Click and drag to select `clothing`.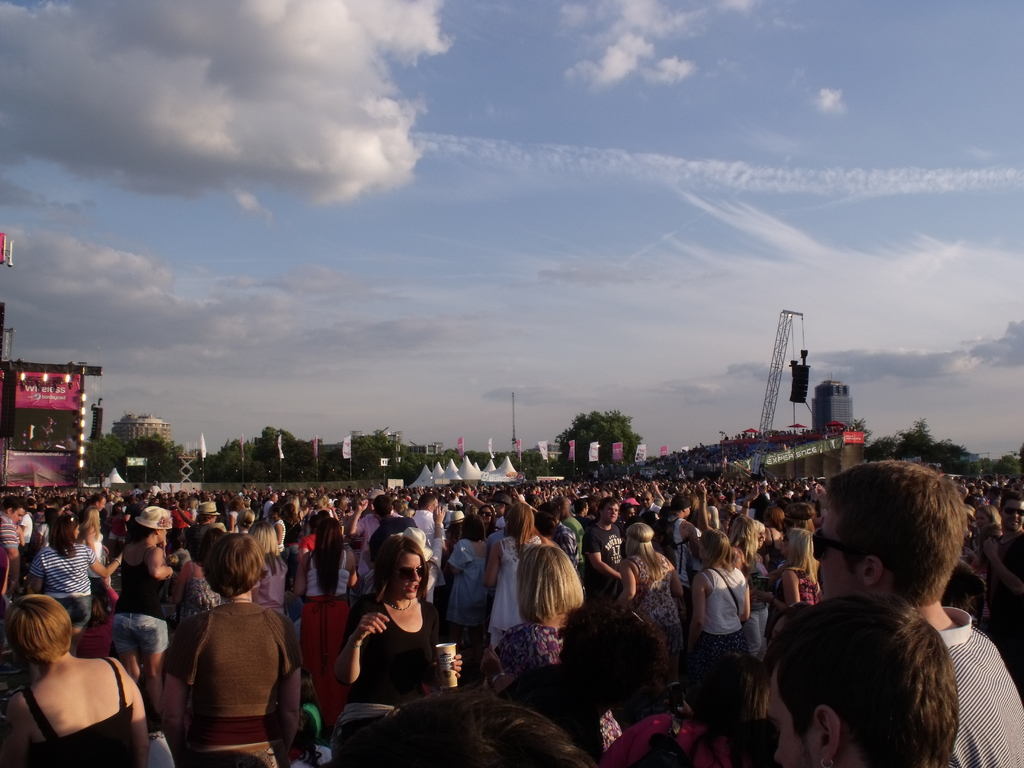
Selection: box=[308, 552, 355, 694].
